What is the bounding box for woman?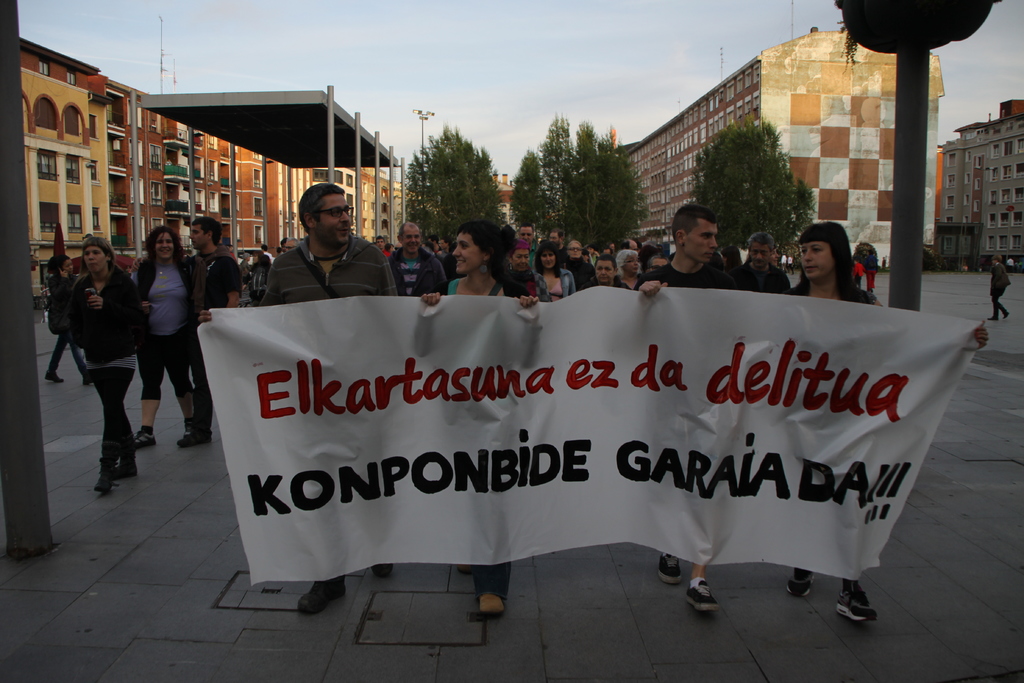
pyautogui.locateOnScreen(240, 251, 250, 292).
